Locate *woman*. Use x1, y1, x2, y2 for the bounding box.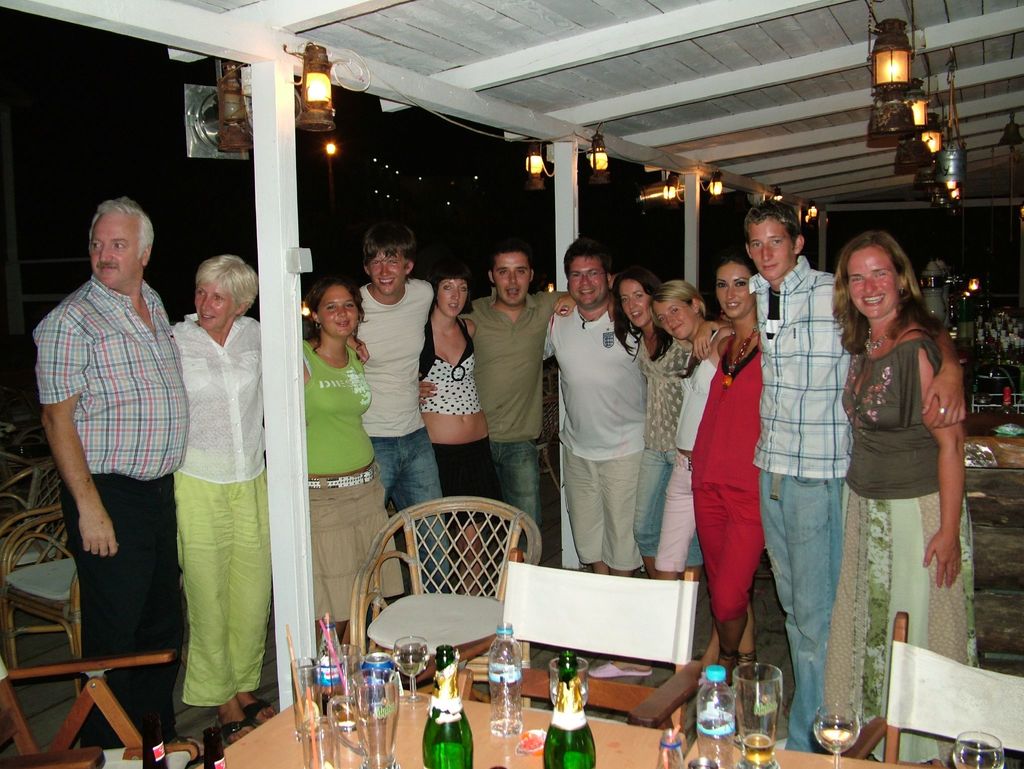
823, 222, 988, 688.
